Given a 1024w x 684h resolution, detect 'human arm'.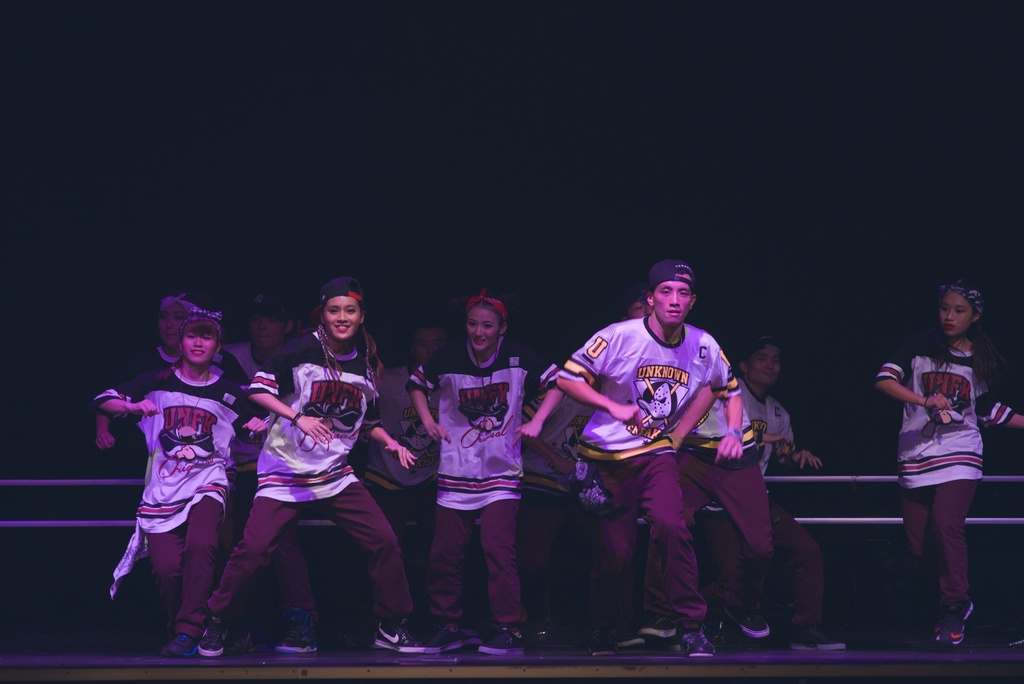
(231,387,271,449).
